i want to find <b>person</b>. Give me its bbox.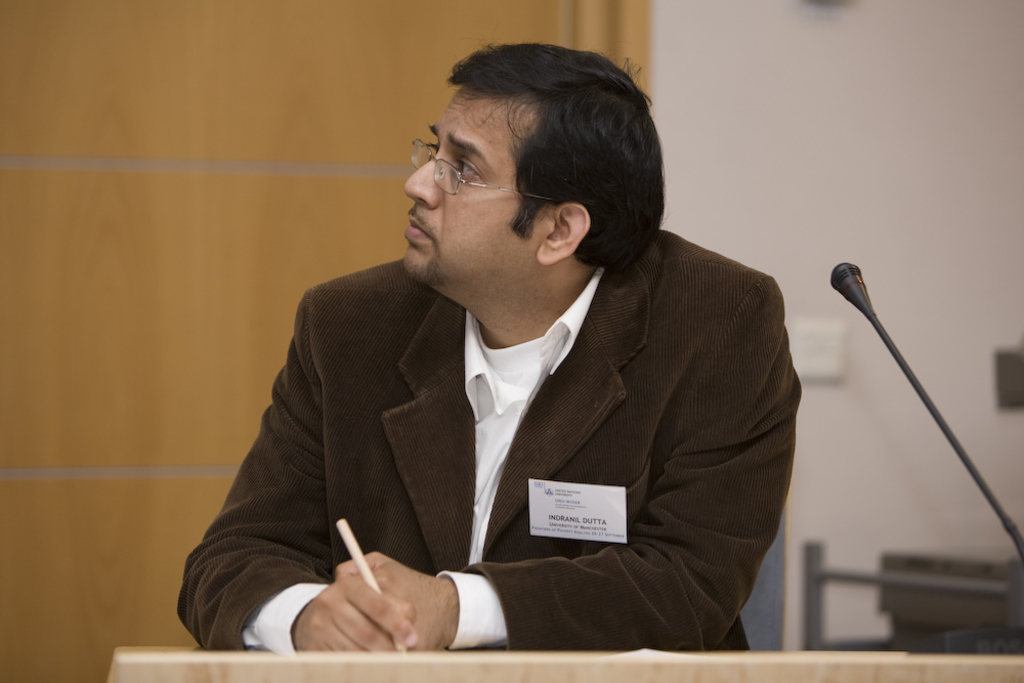
x1=178 y1=37 x2=803 y2=650.
